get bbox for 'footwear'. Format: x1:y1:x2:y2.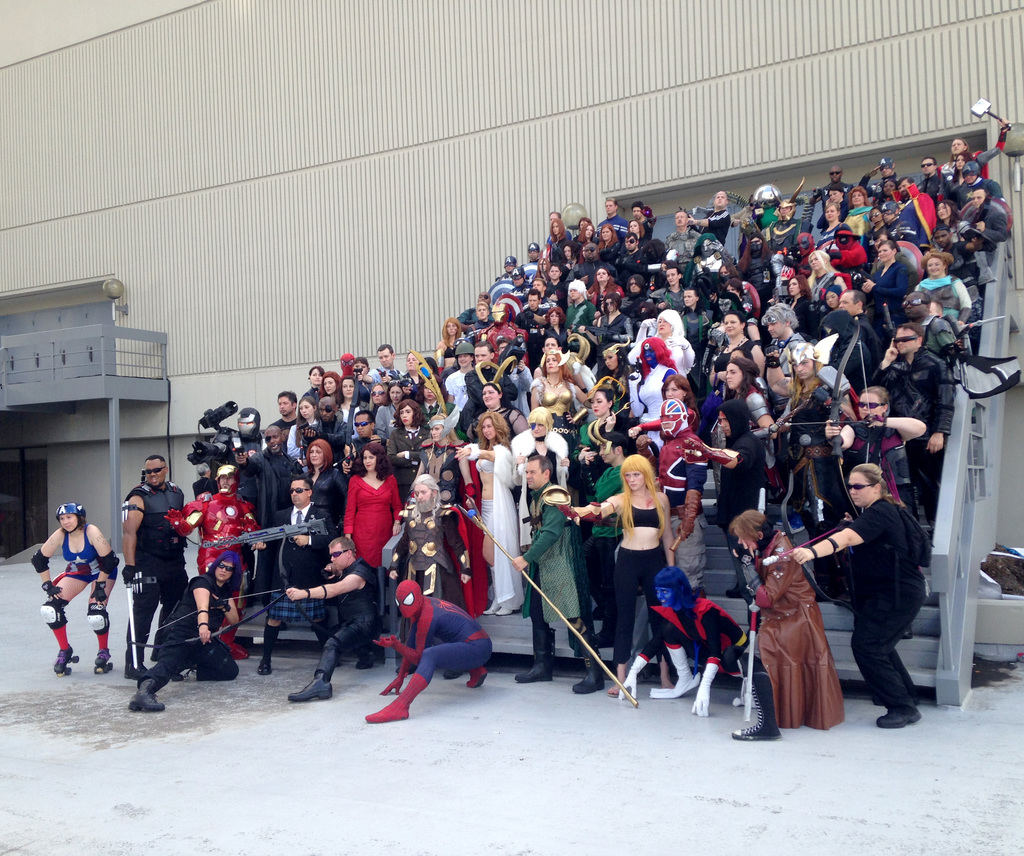
875:702:919:727.
